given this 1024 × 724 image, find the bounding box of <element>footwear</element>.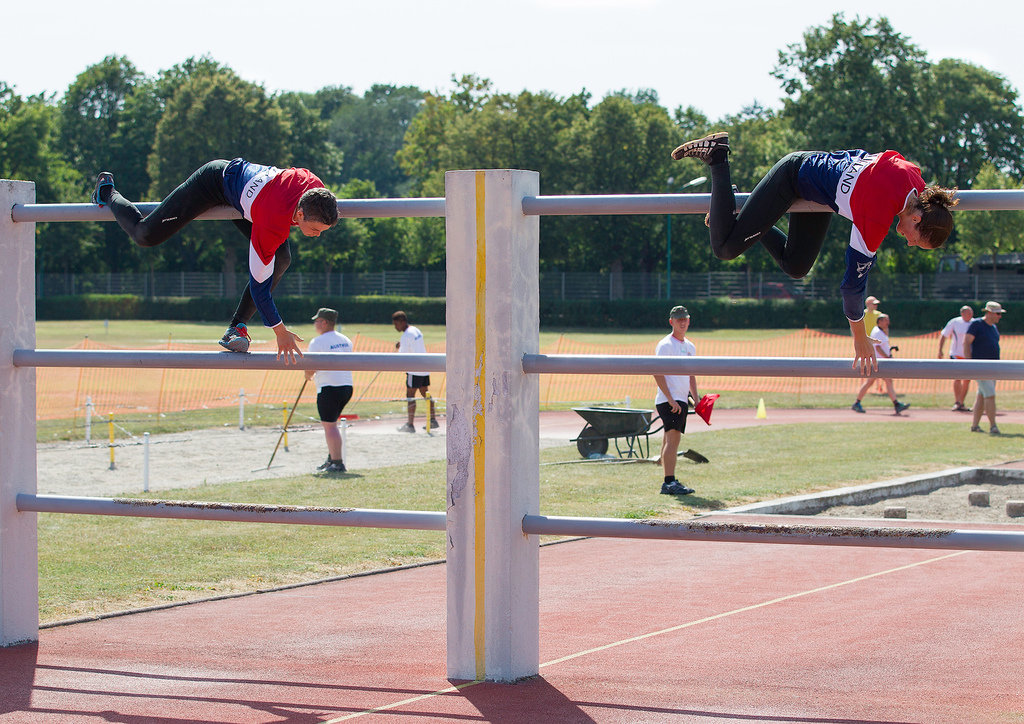
{"x1": 90, "y1": 169, "x2": 116, "y2": 212}.
